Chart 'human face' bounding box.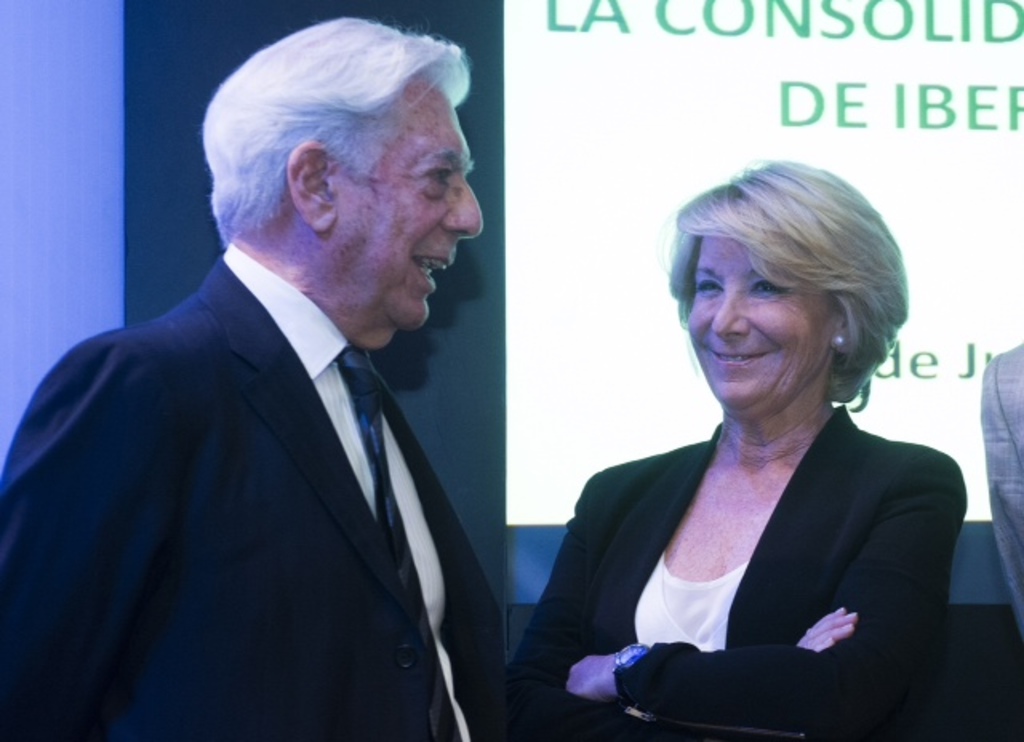
Charted: [x1=691, y1=237, x2=835, y2=401].
